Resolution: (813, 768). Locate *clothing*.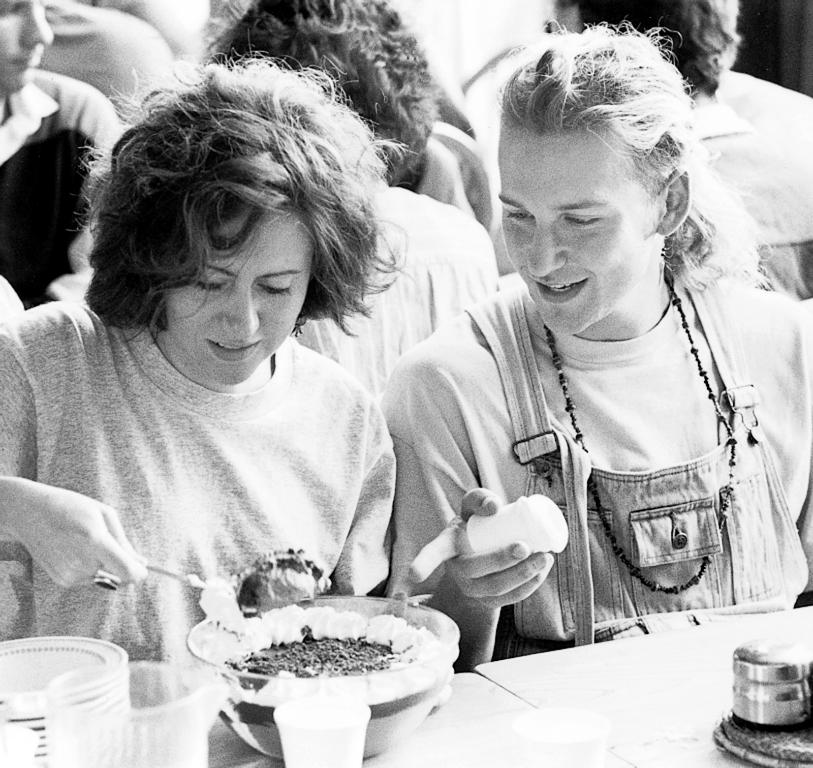
box=[474, 83, 812, 296].
